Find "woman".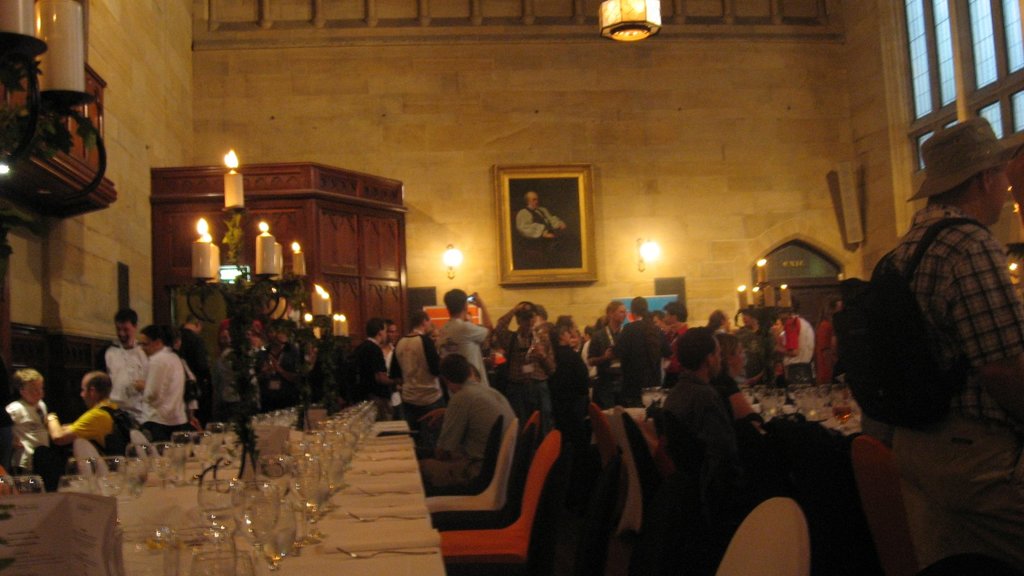
bbox=[255, 325, 303, 407].
